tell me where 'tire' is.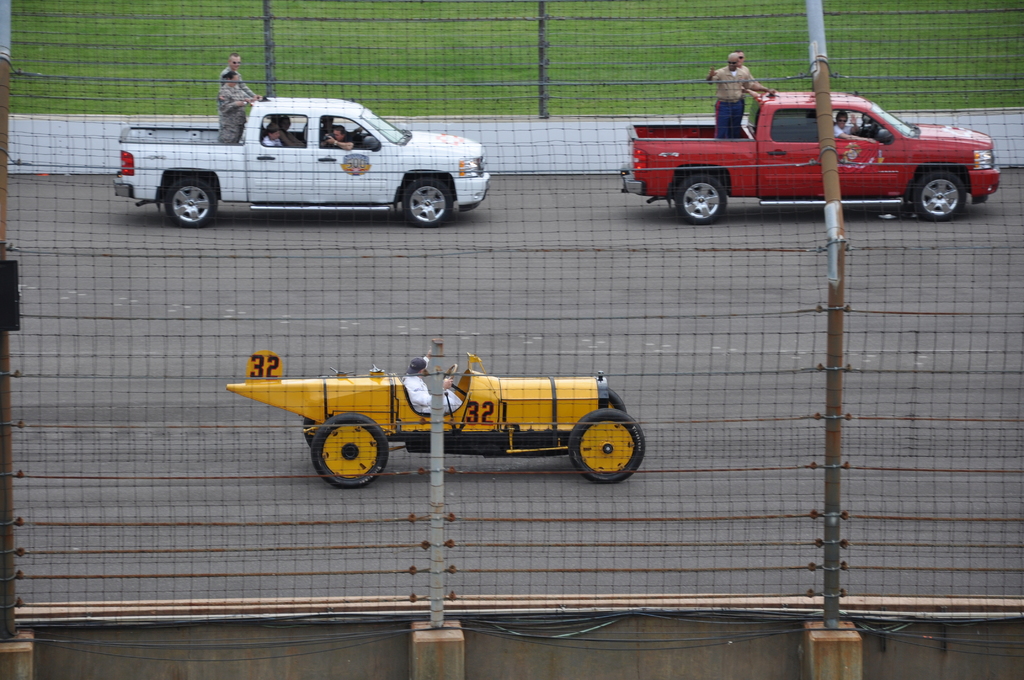
'tire' is at x1=566, y1=406, x2=643, y2=485.
